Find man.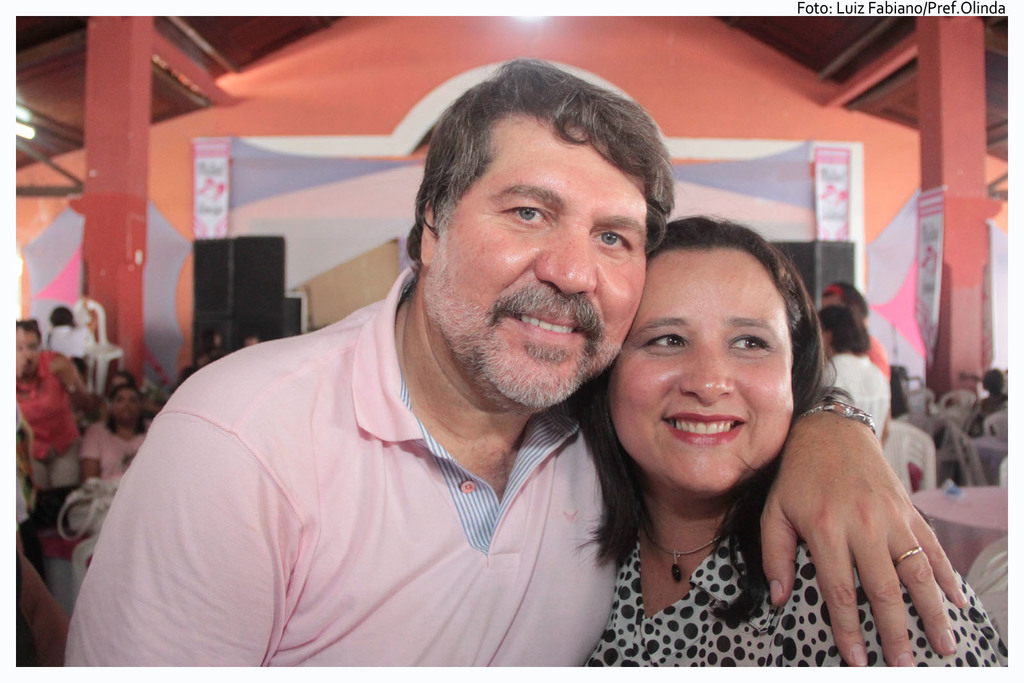
(x1=57, y1=53, x2=966, y2=667).
